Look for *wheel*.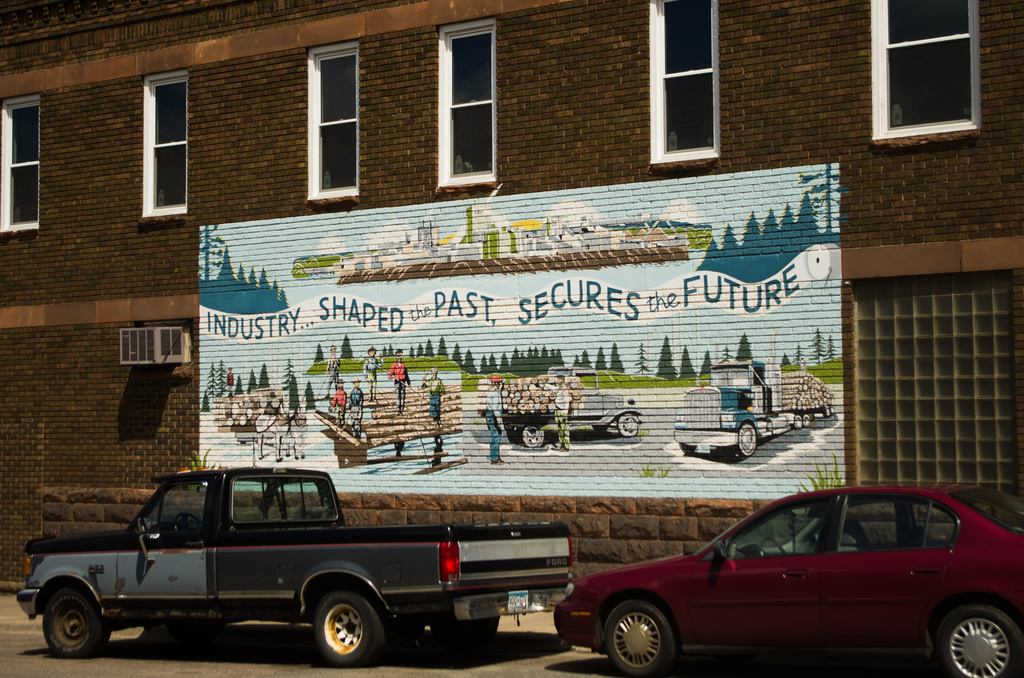
Found: (308, 589, 383, 669).
